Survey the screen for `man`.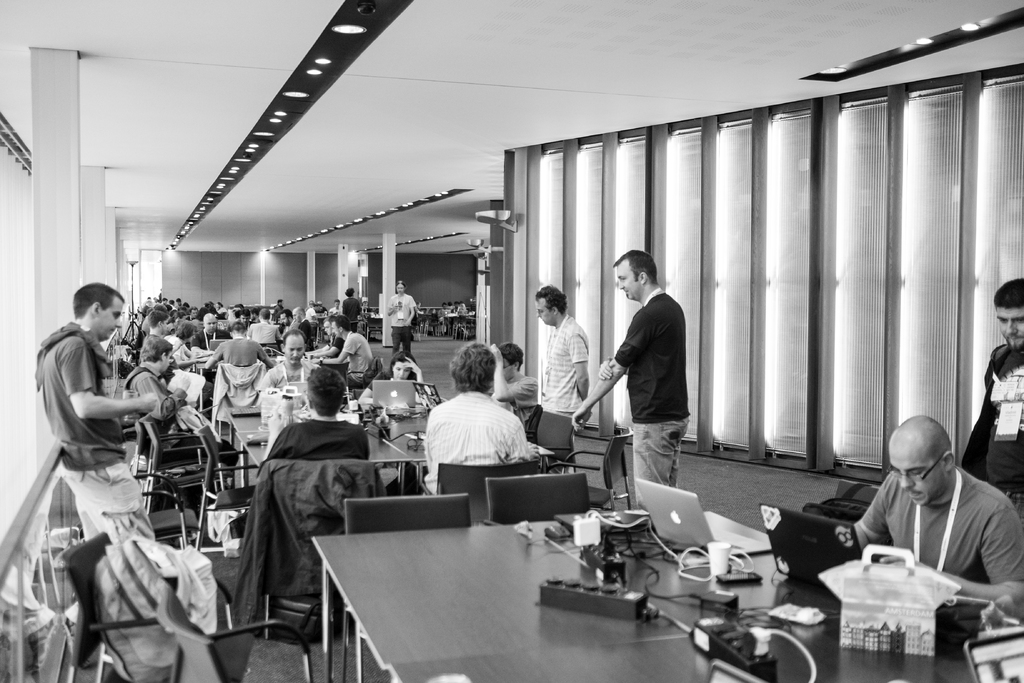
Survey found: box=[567, 248, 703, 545].
